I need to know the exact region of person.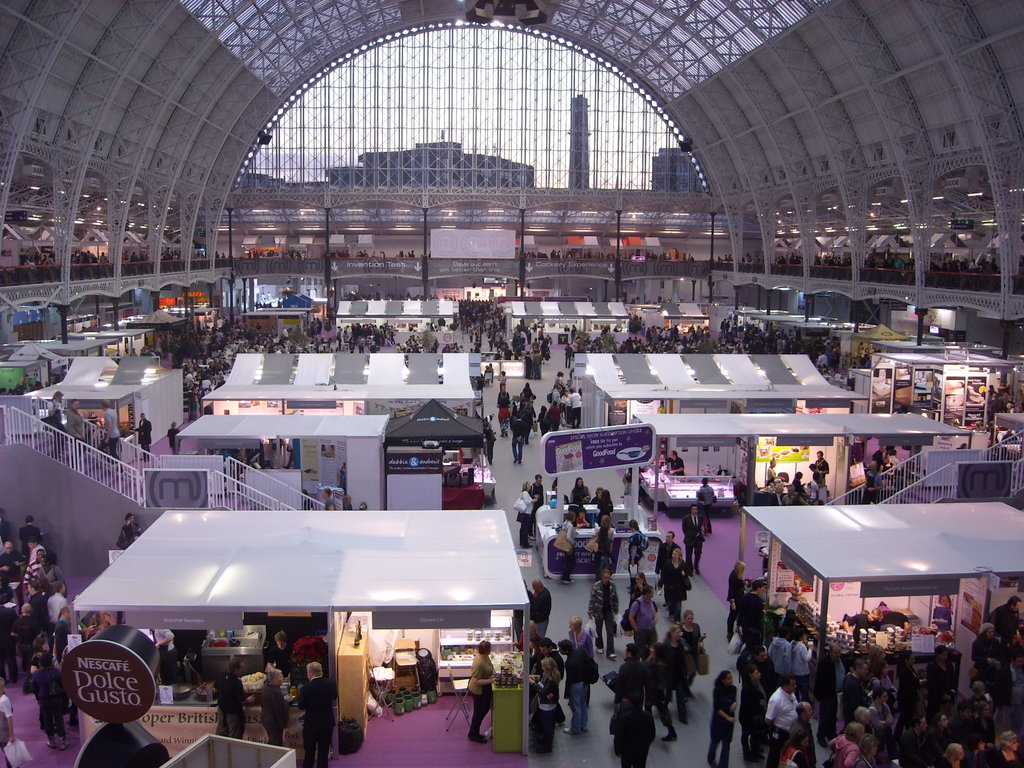
Region: Rect(342, 494, 355, 511).
